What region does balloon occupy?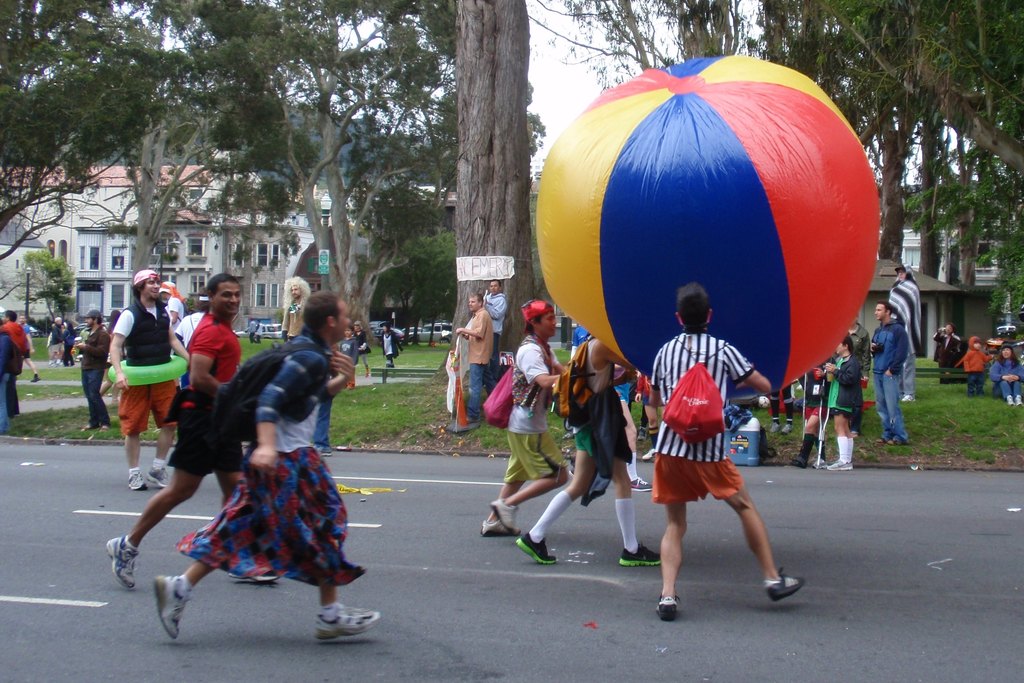
l=106, t=356, r=188, b=388.
